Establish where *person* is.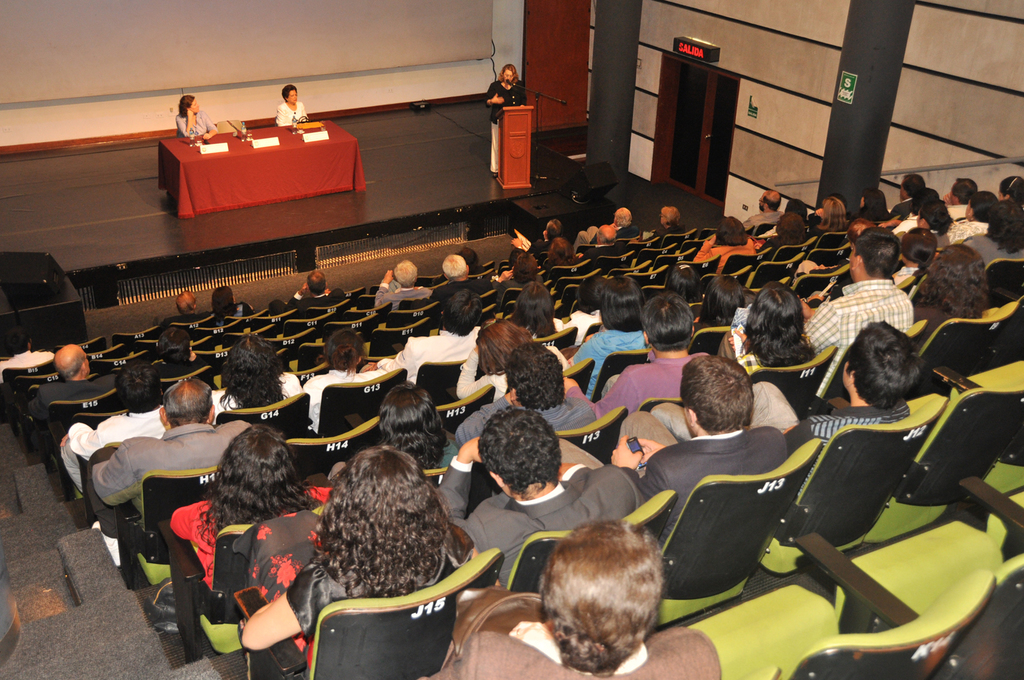
Established at <box>0,326,56,399</box>.
